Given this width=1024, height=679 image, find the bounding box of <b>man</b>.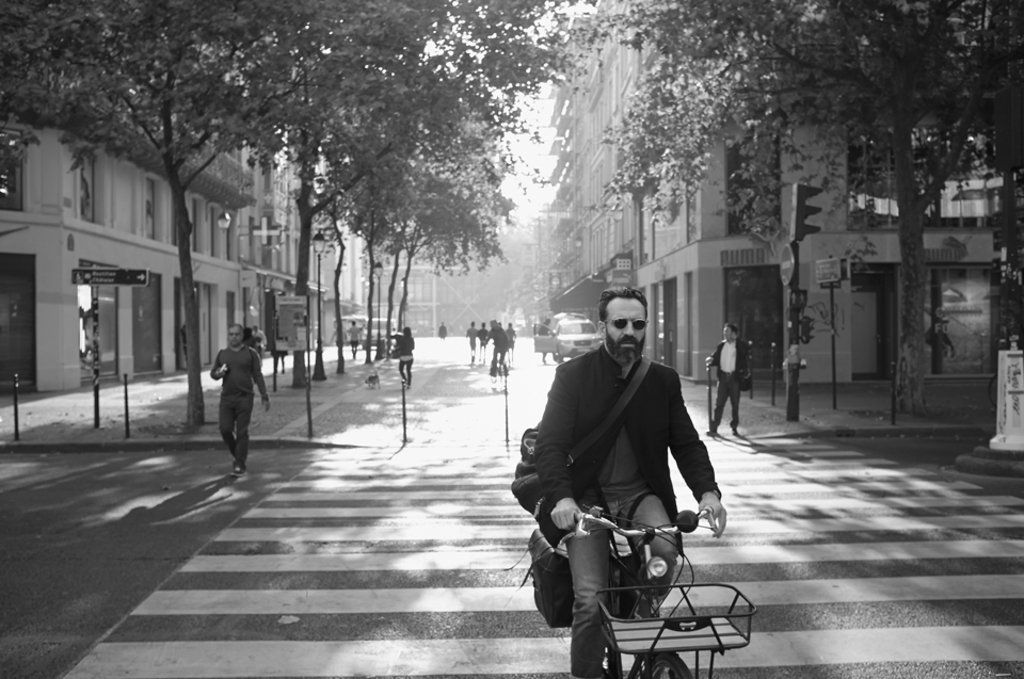
left=537, top=314, right=553, bottom=366.
